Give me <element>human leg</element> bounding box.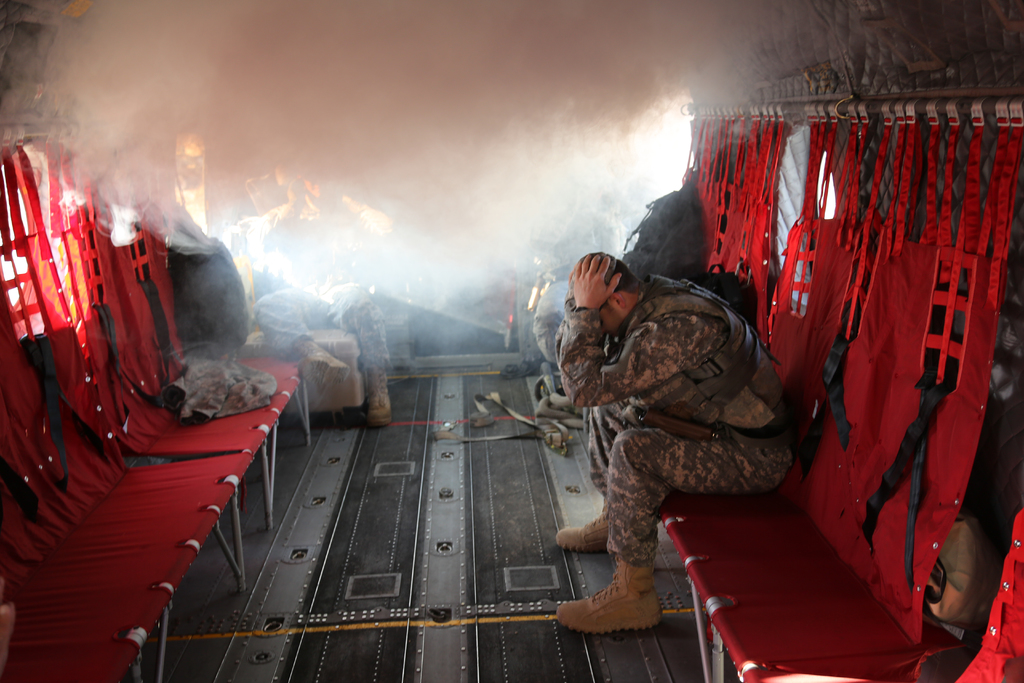
locate(244, 277, 351, 391).
